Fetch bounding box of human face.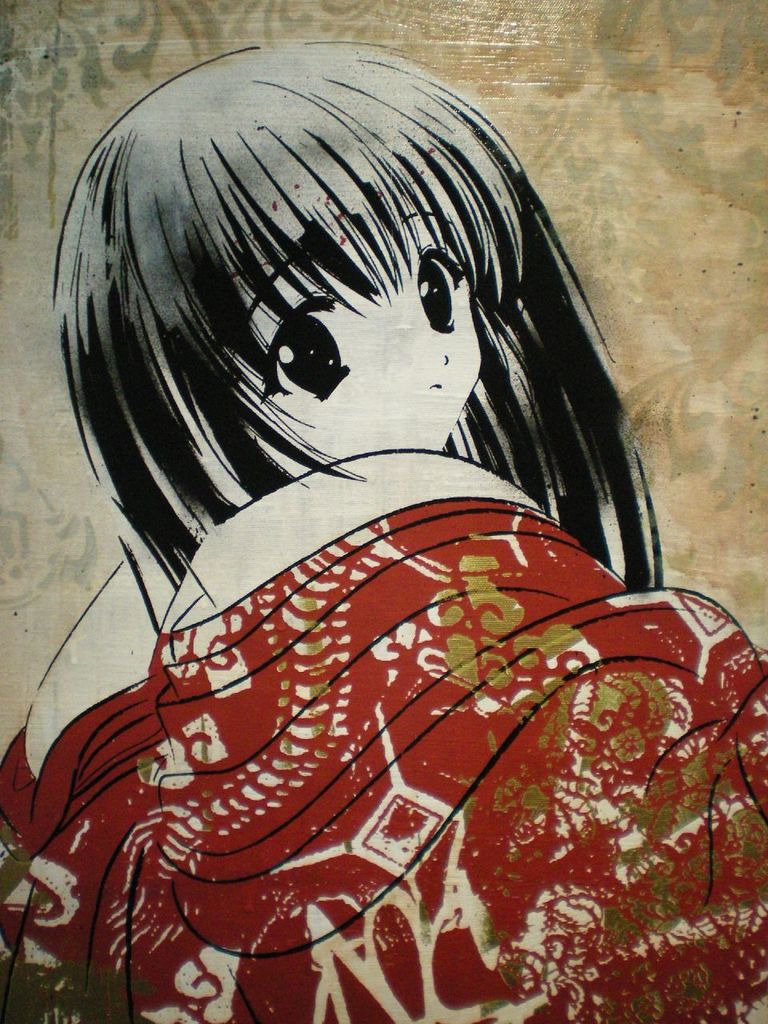
Bbox: (210,188,482,478).
